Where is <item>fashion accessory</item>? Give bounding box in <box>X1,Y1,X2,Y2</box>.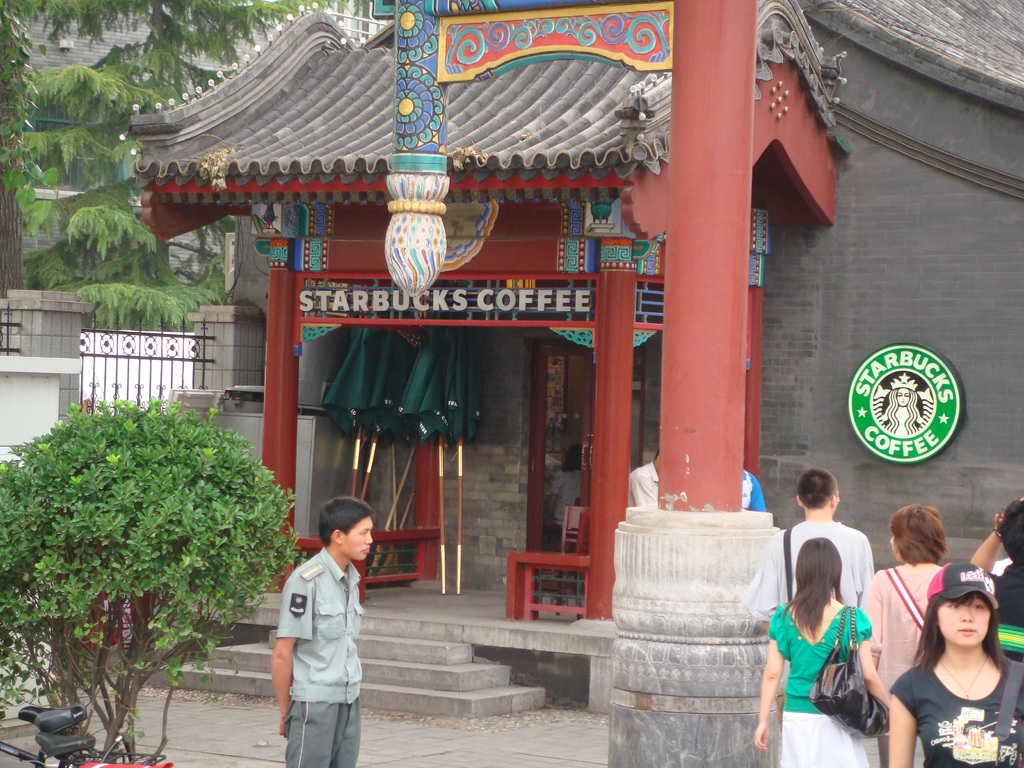
<box>924,561,998,610</box>.
